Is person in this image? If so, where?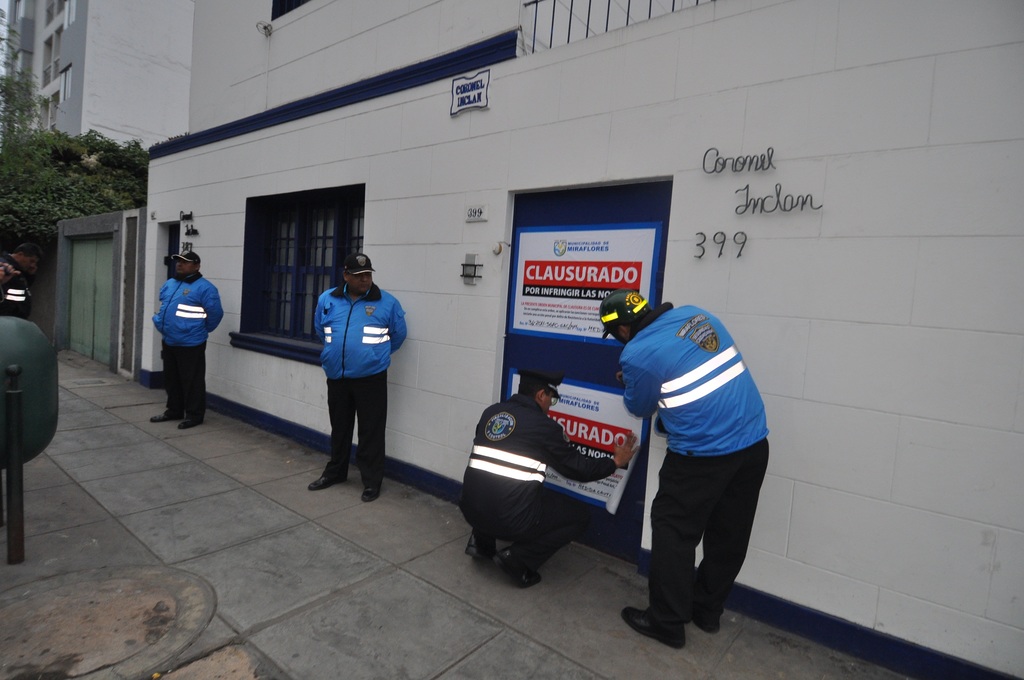
Yes, at 0/239/42/327.
